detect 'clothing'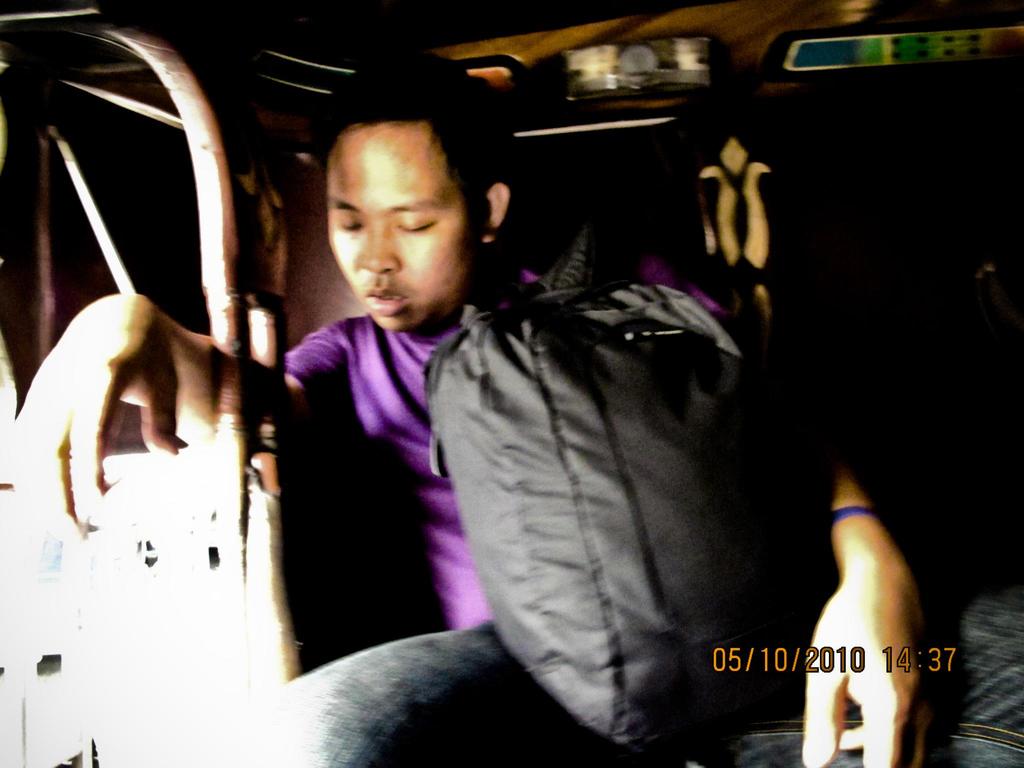
[266, 217, 769, 646]
